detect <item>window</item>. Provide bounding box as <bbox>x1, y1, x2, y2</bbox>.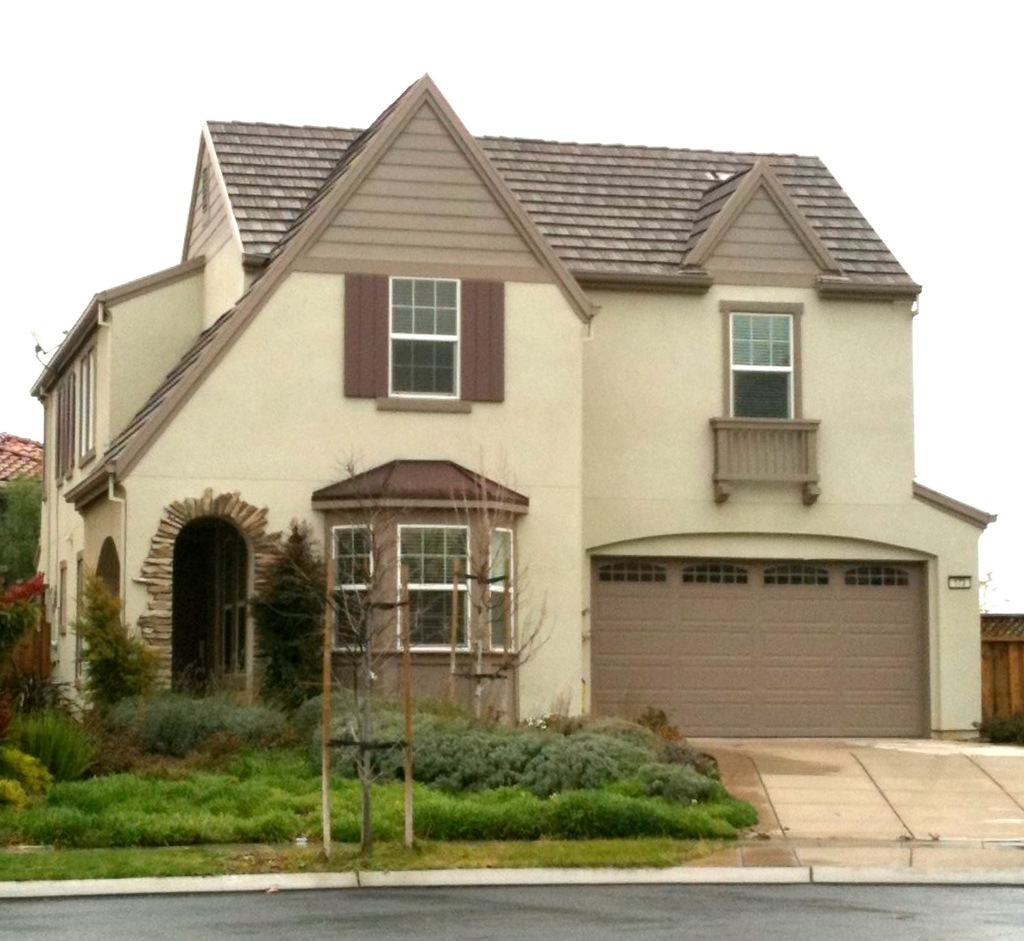
<bbox>488, 527, 517, 653</bbox>.
